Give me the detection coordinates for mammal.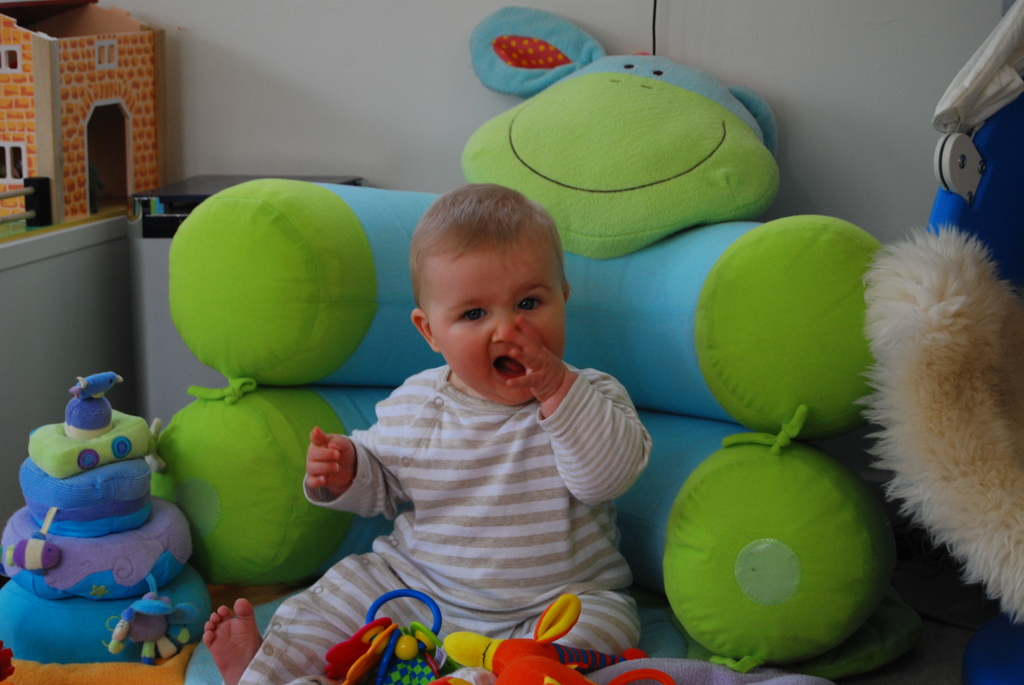
Rect(110, 187, 630, 638).
